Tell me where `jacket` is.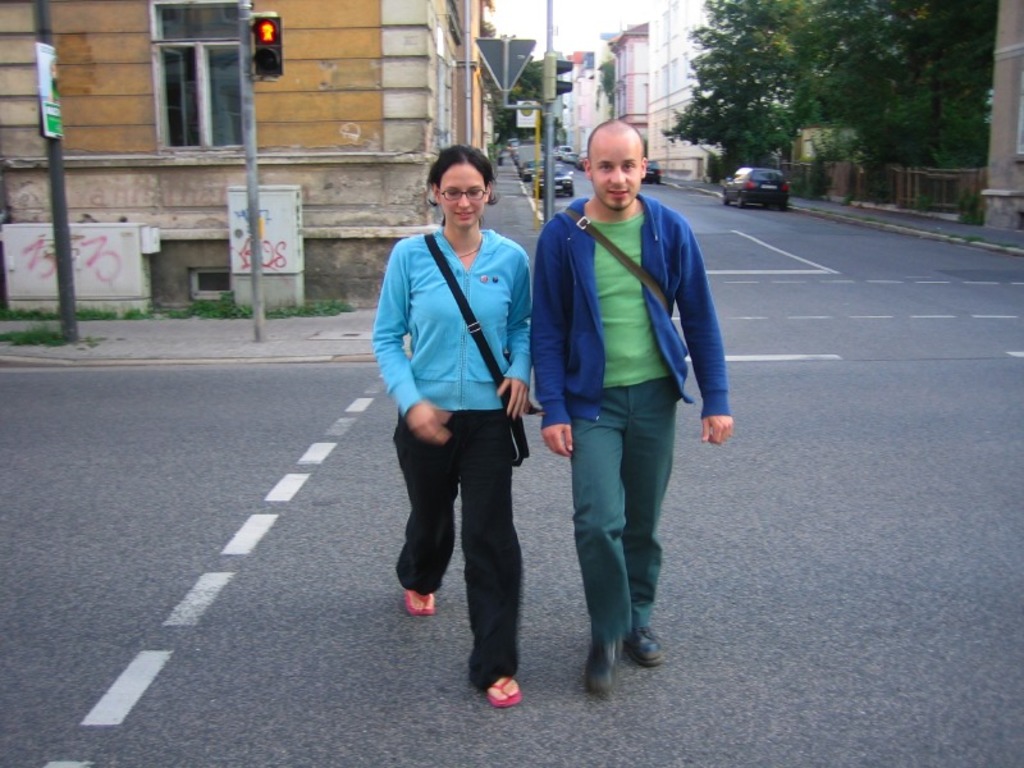
`jacket` is at l=531, t=189, r=731, b=426.
